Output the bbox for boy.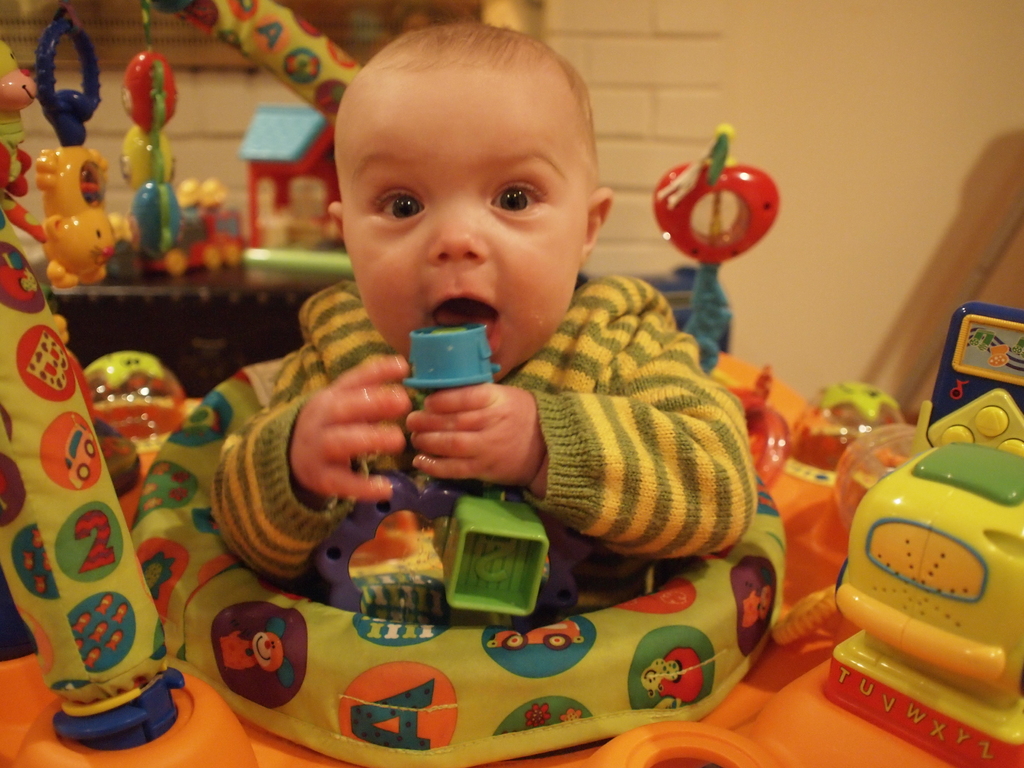
(136,120,740,753).
